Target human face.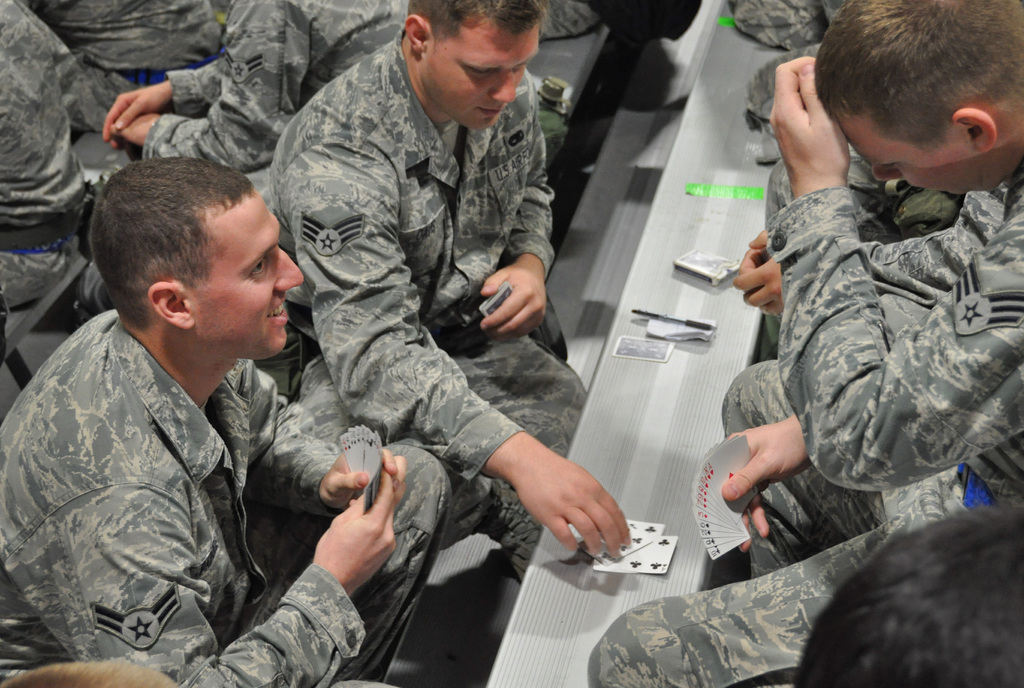
Target region: (x1=419, y1=10, x2=540, y2=140).
